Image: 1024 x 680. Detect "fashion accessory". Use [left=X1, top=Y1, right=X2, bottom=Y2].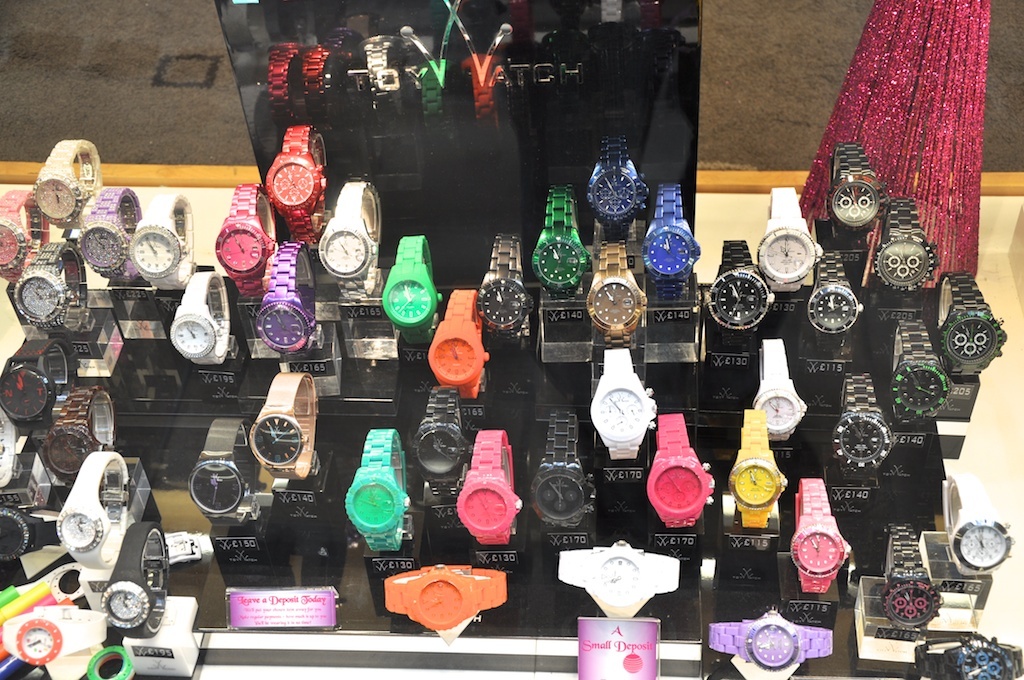
[left=763, top=180, right=822, bottom=295].
